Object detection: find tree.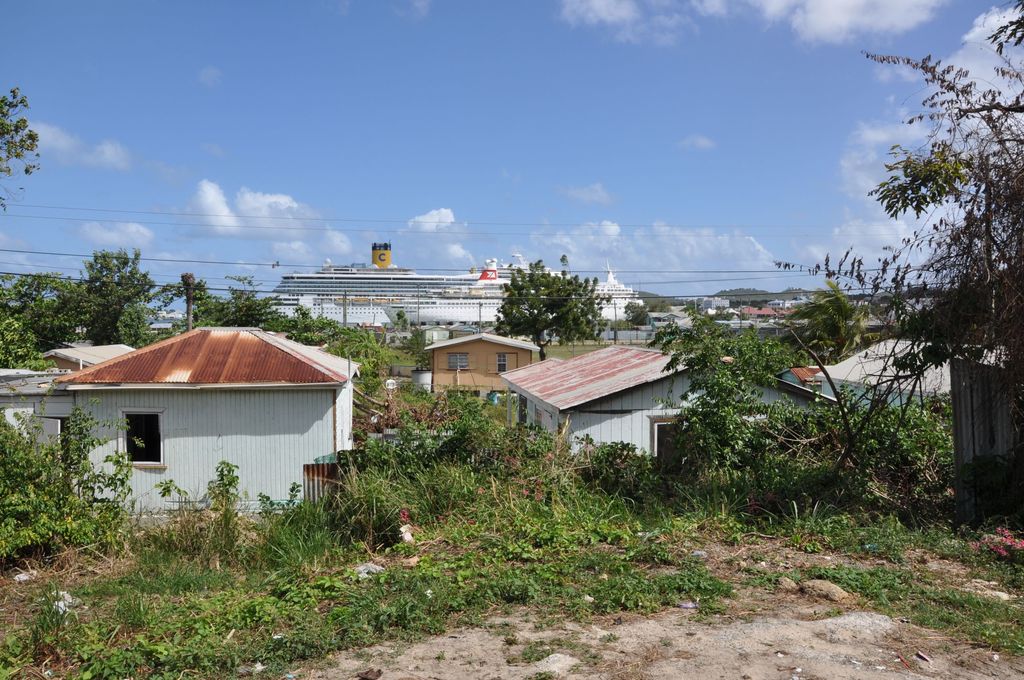
(left=0, top=249, right=169, bottom=354).
